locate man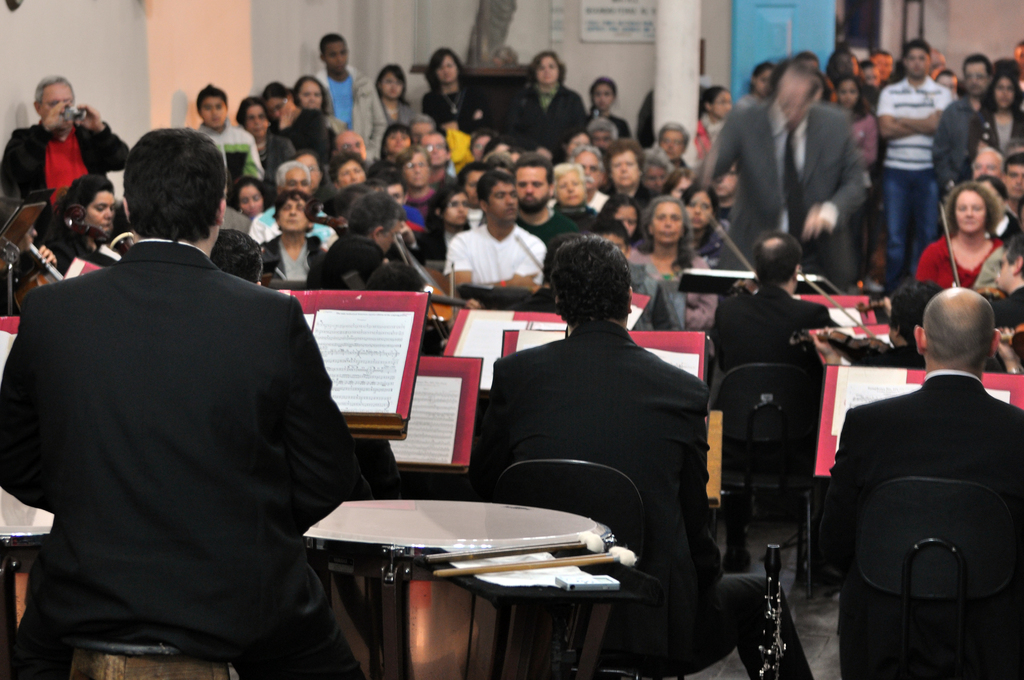
left=0, top=72, right=126, bottom=230
